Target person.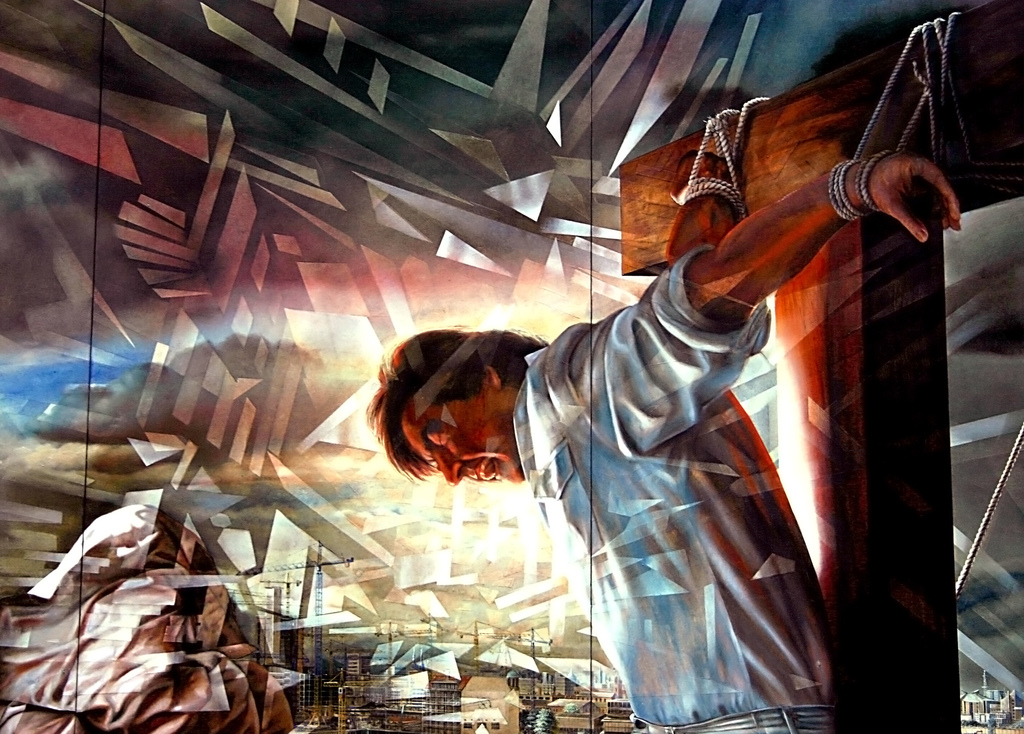
Target region: (left=306, top=91, right=884, bottom=722).
